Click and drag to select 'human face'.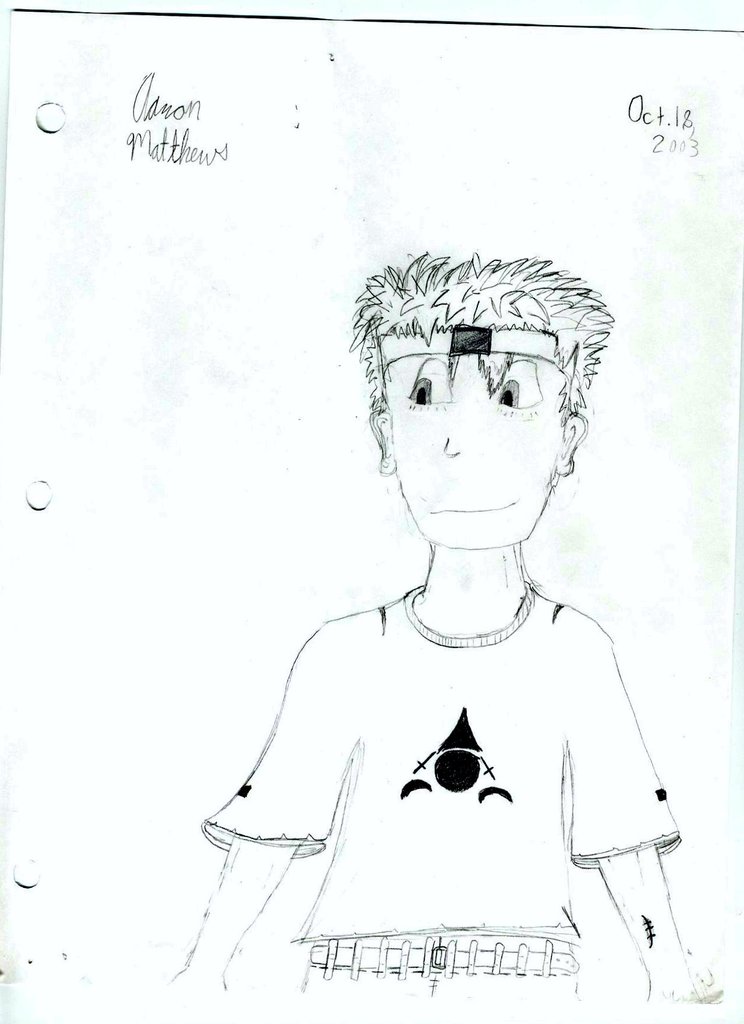
Selection: [left=392, top=349, right=567, bottom=554].
